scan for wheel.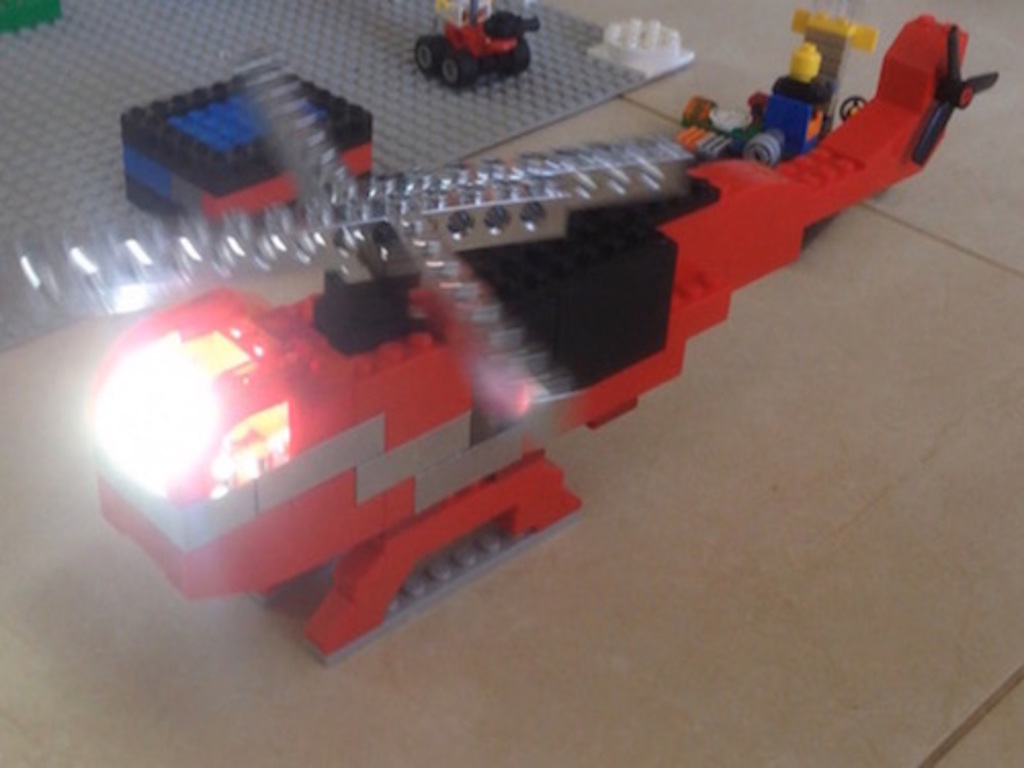
Scan result: {"left": 416, "top": 35, "right": 440, "bottom": 76}.
